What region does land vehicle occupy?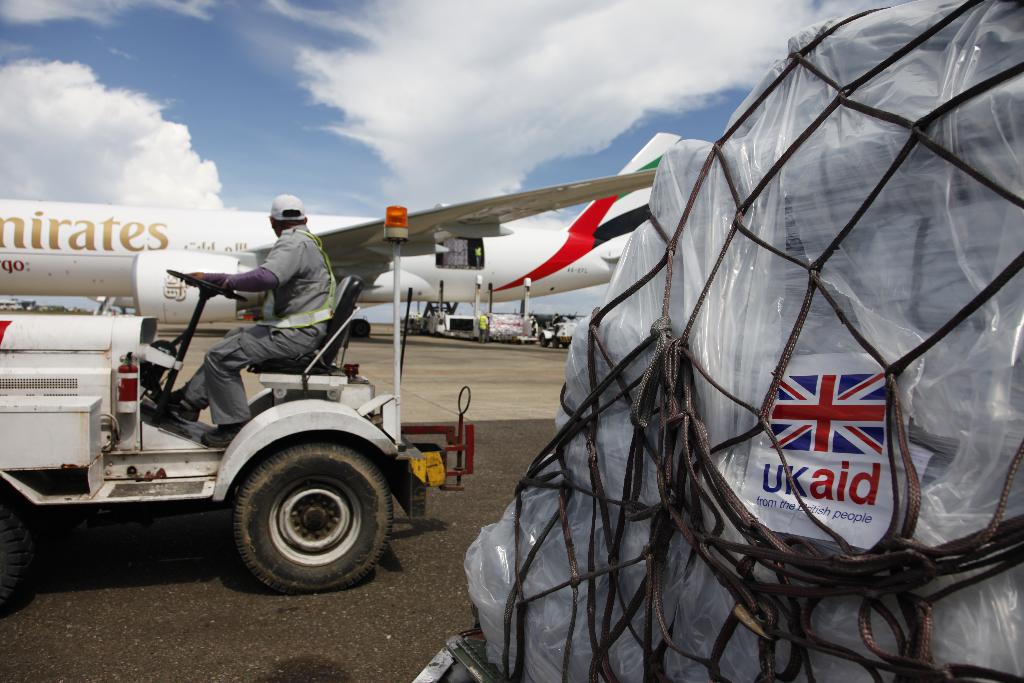
1, 258, 504, 599.
